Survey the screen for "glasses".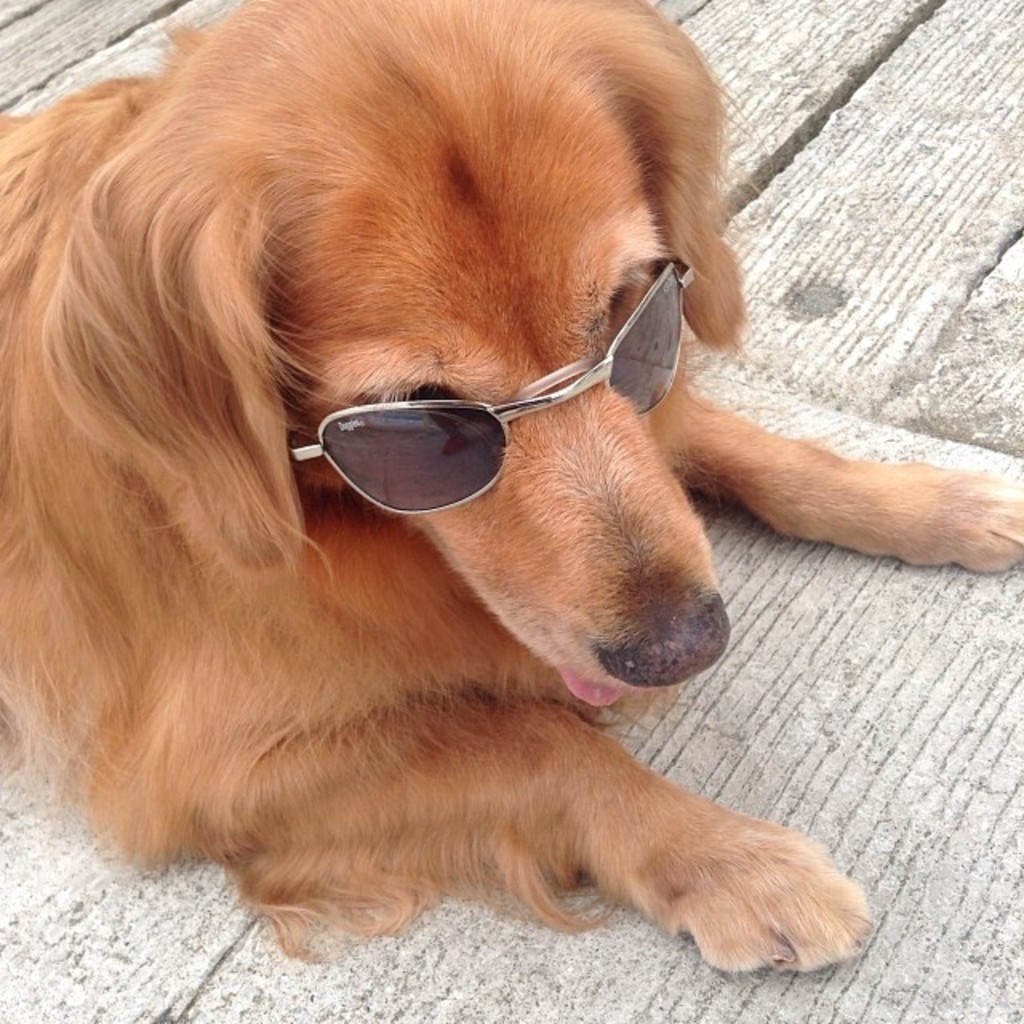
Survey found: 286,250,704,520.
